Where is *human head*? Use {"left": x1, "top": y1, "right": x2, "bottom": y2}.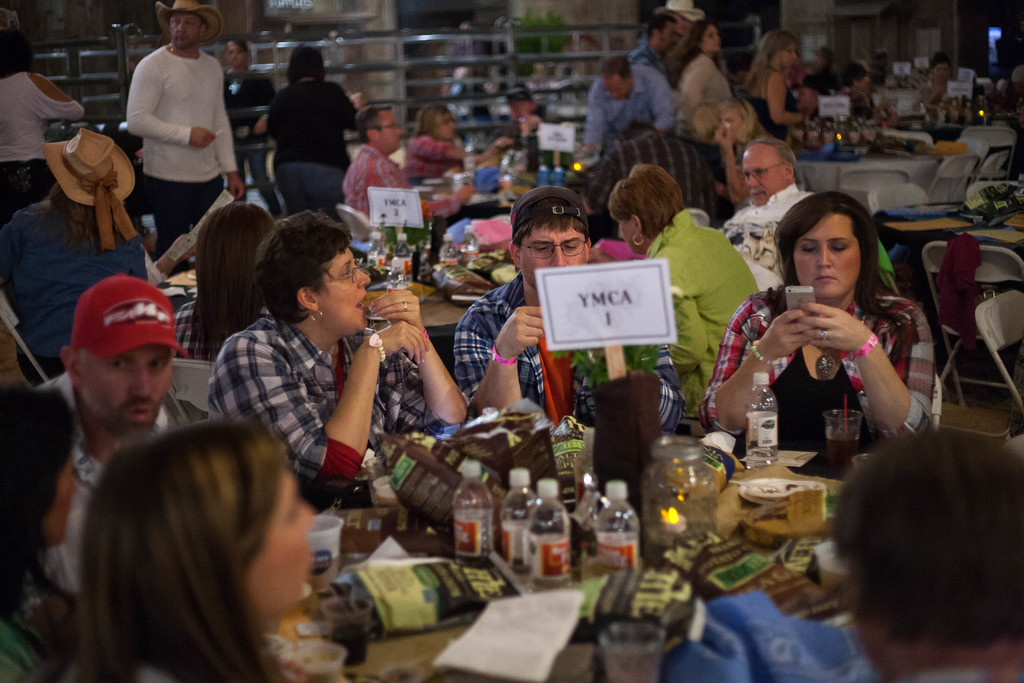
{"left": 196, "top": 197, "right": 278, "bottom": 293}.
